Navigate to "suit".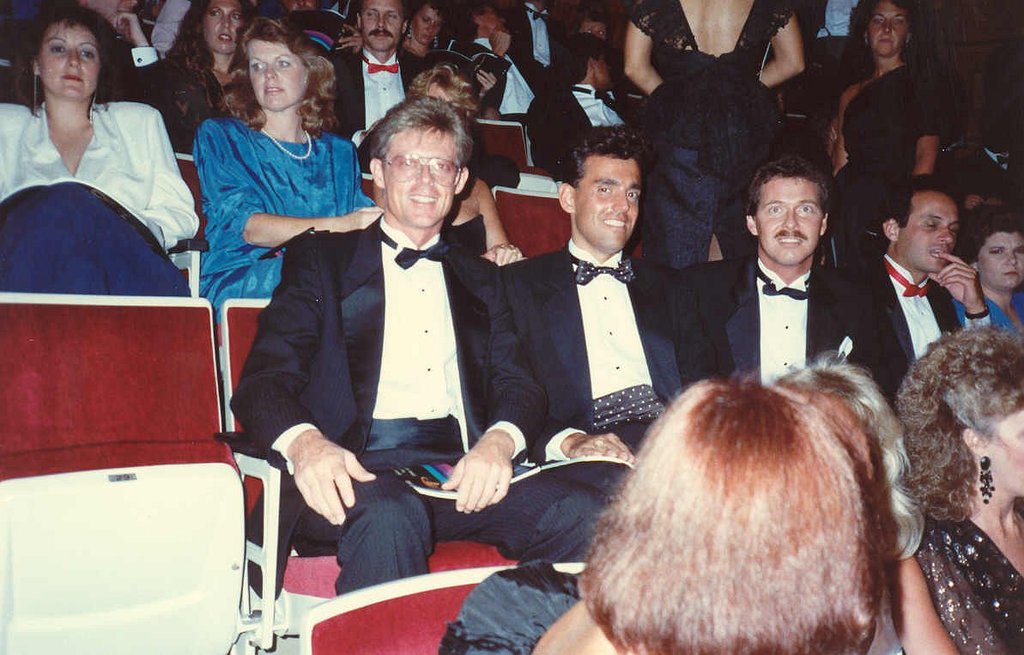
Navigation target: region(505, 0, 566, 91).
